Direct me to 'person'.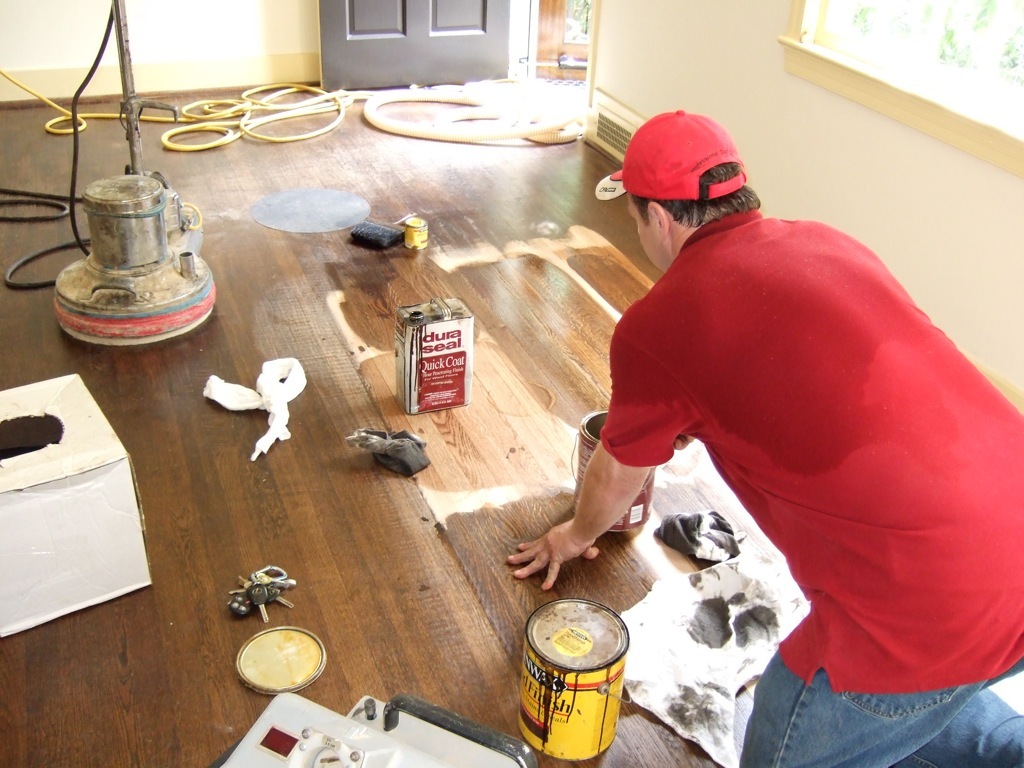
Direction: x1=559, y1=81, x2=993, y2=742.
